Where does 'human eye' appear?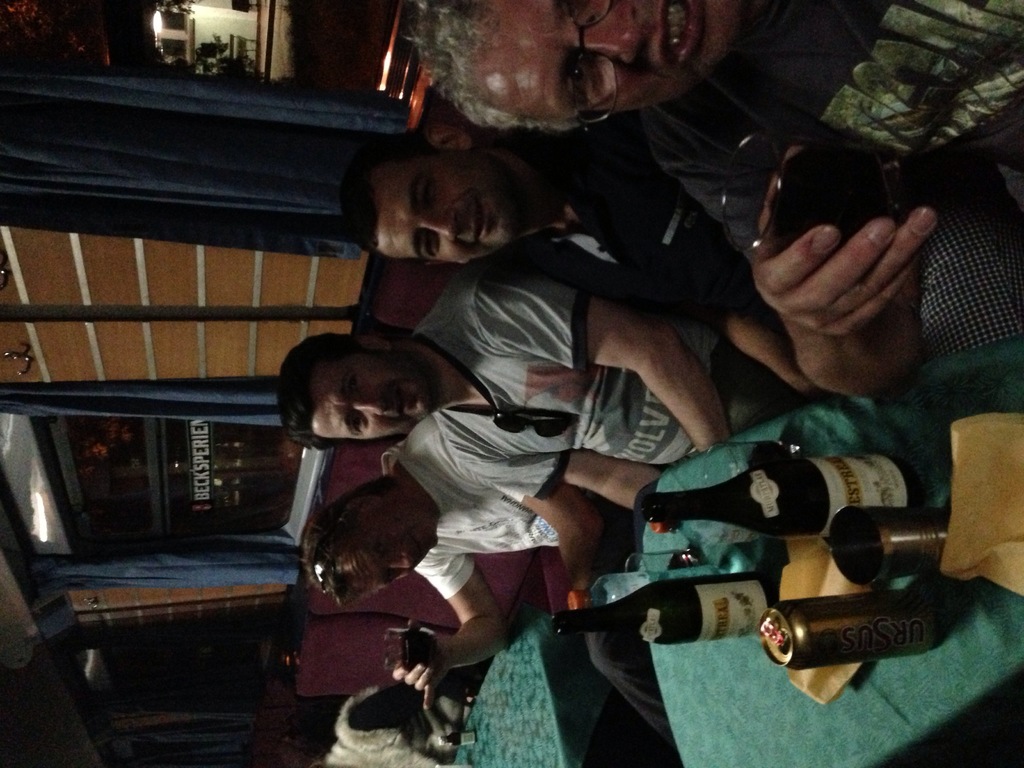
Appears at {"x1": 418, "y1": 175, "x2": 436, "y2": 204}.
